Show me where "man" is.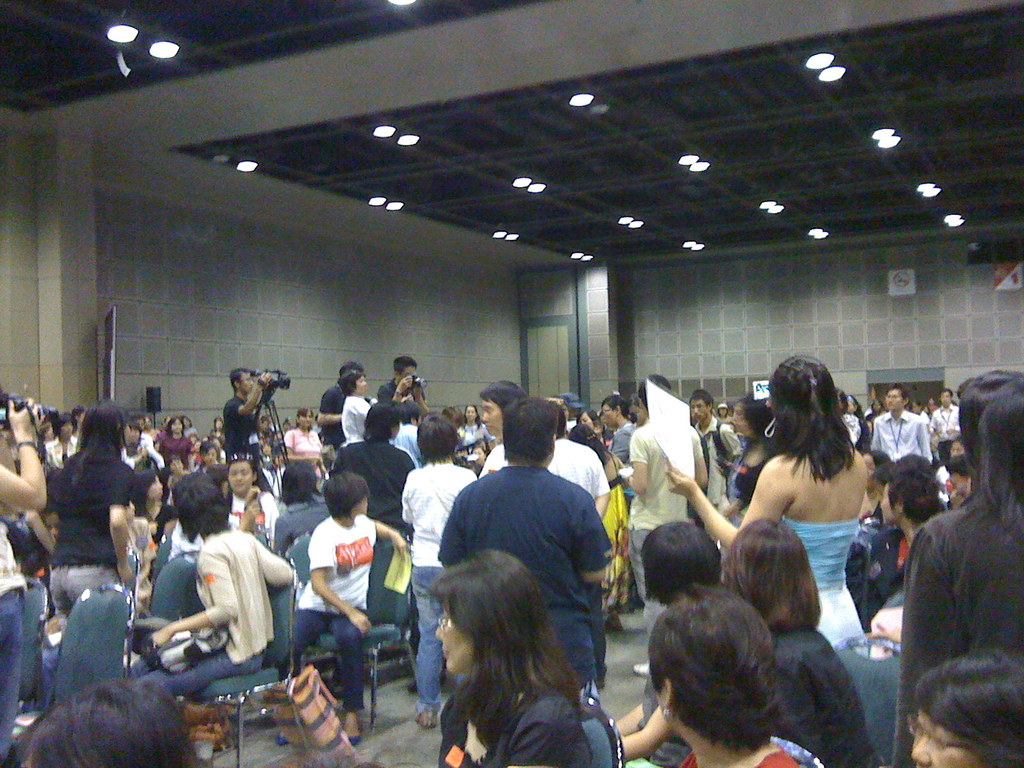
"man" is at <region>615, 383, 714, 602</region>.
